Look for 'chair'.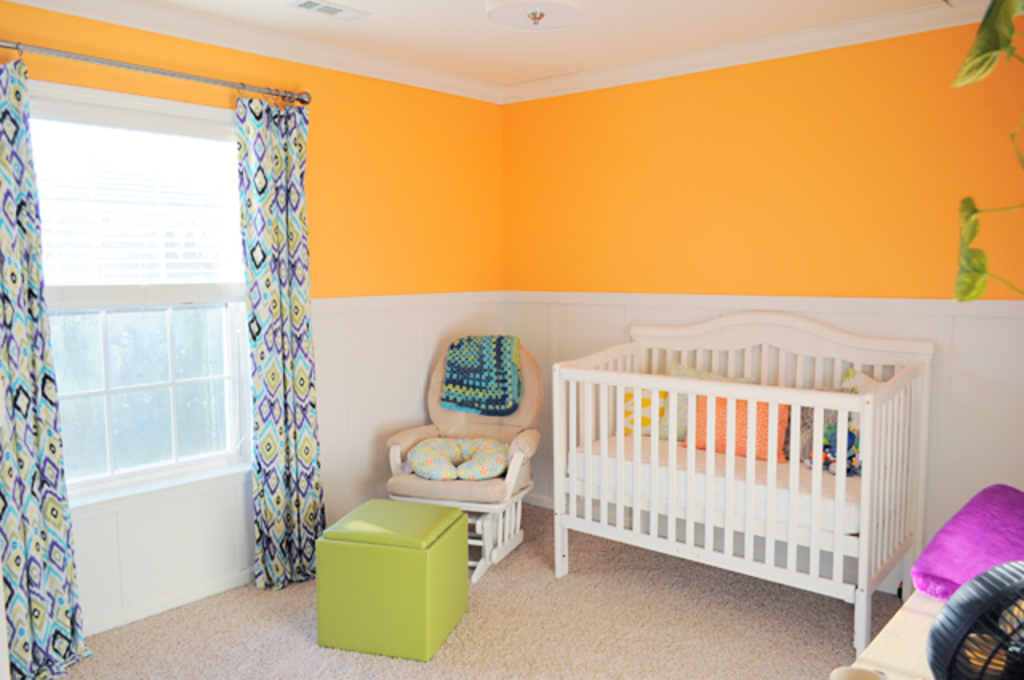
Found: 376:330:538:578.
